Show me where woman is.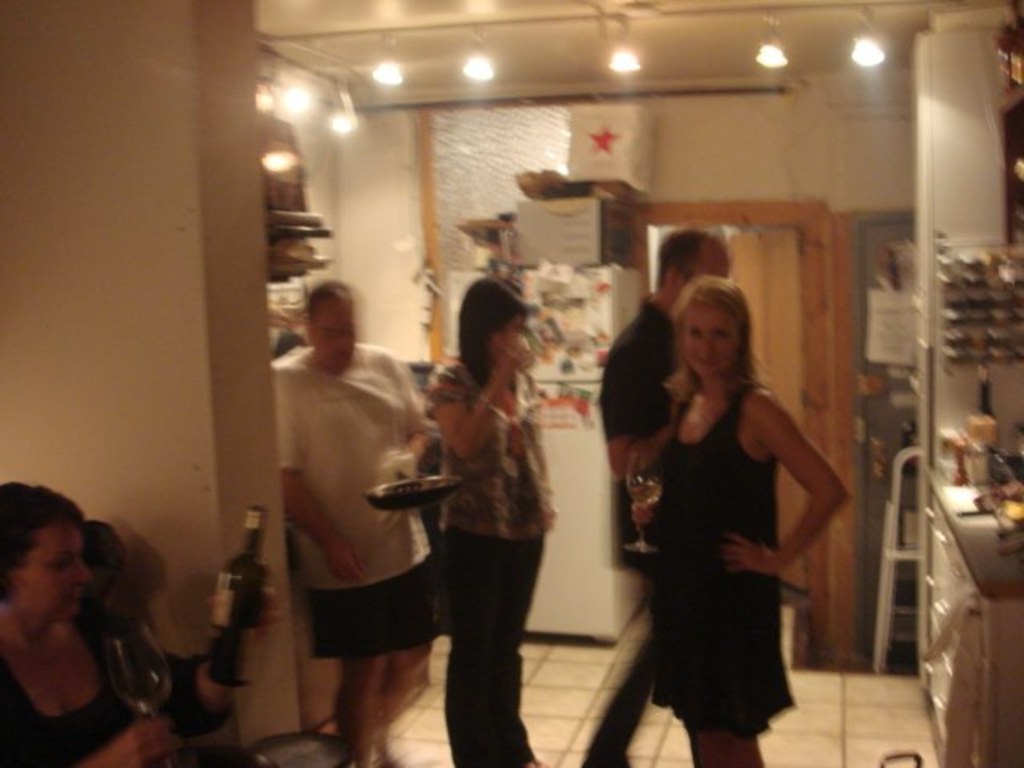
woman is at (621, 272, 853, 766).
